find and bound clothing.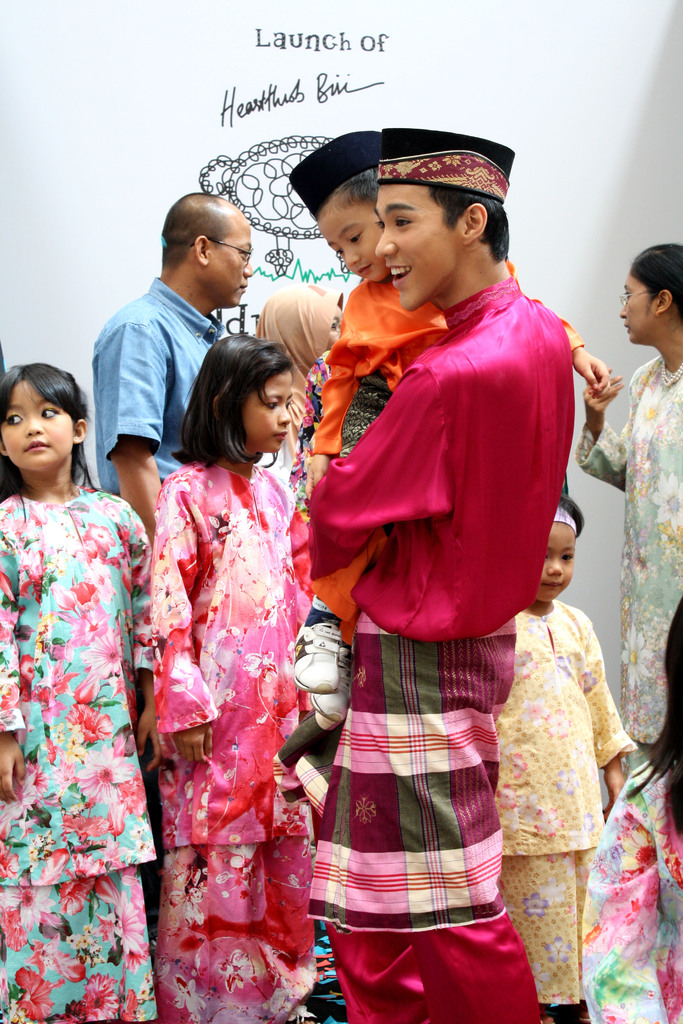
Bound: 0, 863, 172, 1021.
